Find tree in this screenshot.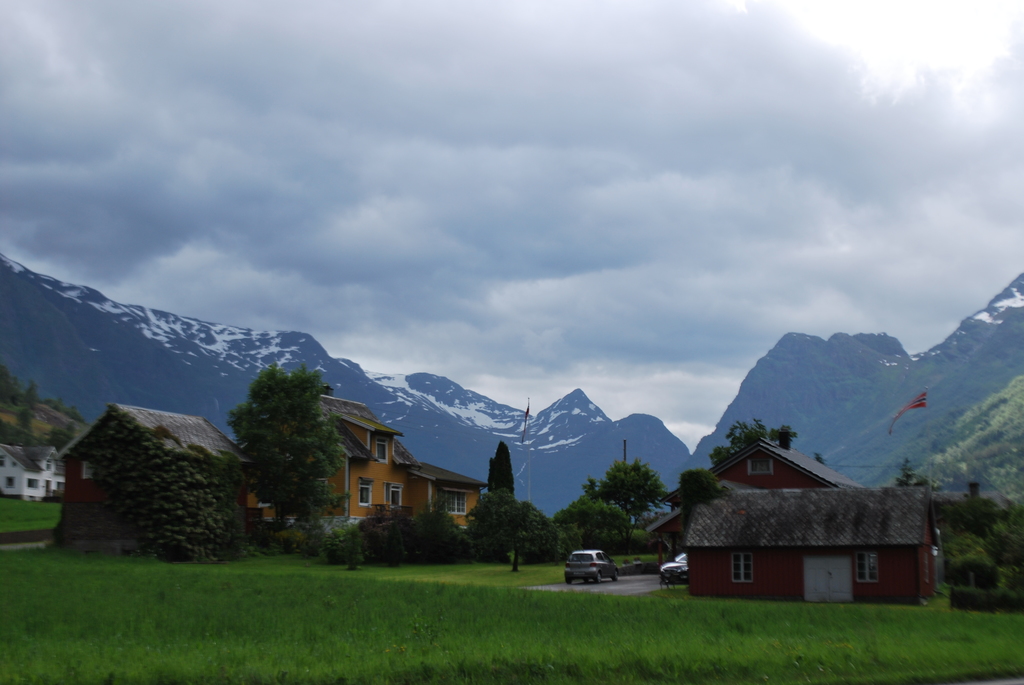
The bounding box for tree is (left=488, top=437, right=516, bottom=494).
